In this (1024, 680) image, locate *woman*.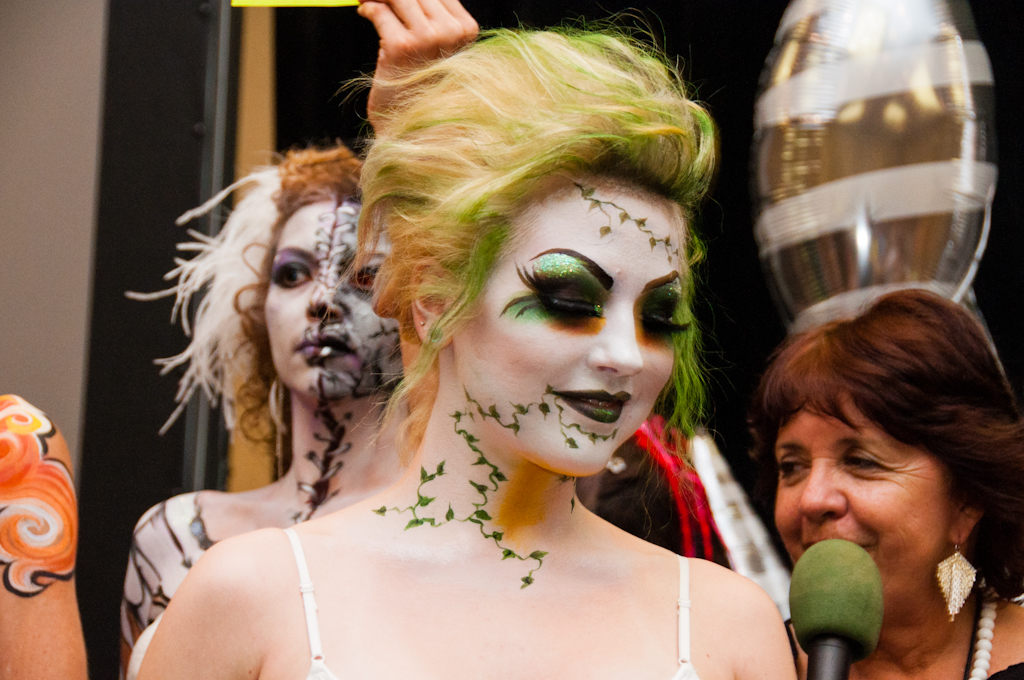
Bounding box: l=767, t=286, r=1023, b=679.
